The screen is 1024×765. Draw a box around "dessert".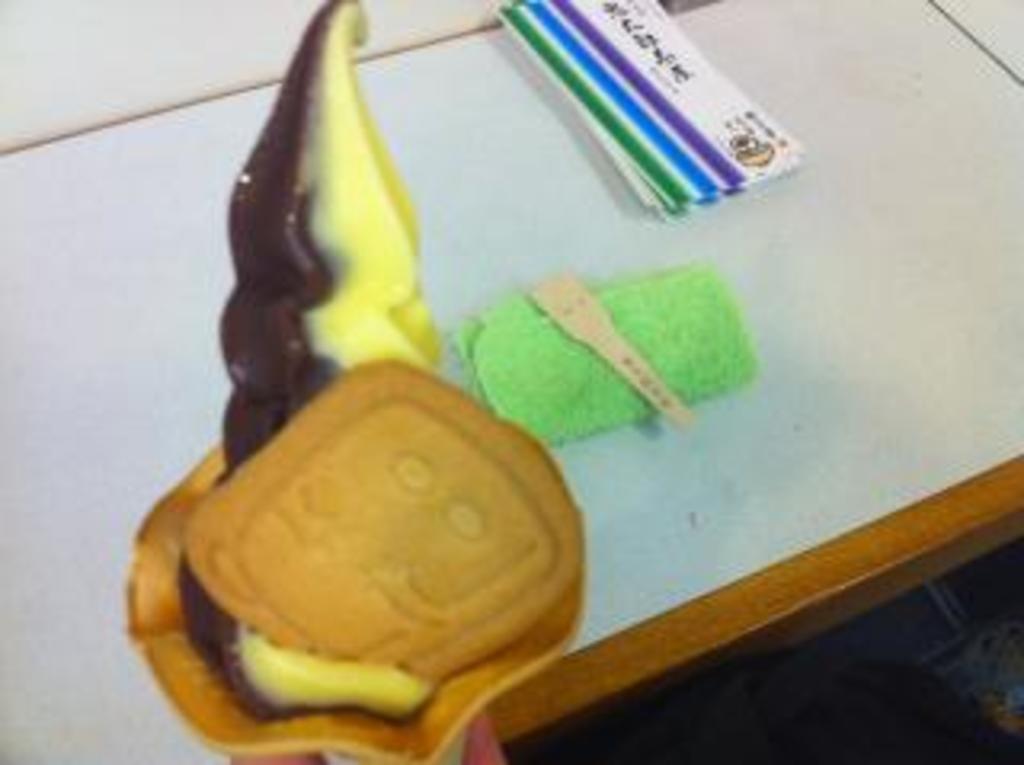
l=131, t=0, r=589, b=762.
